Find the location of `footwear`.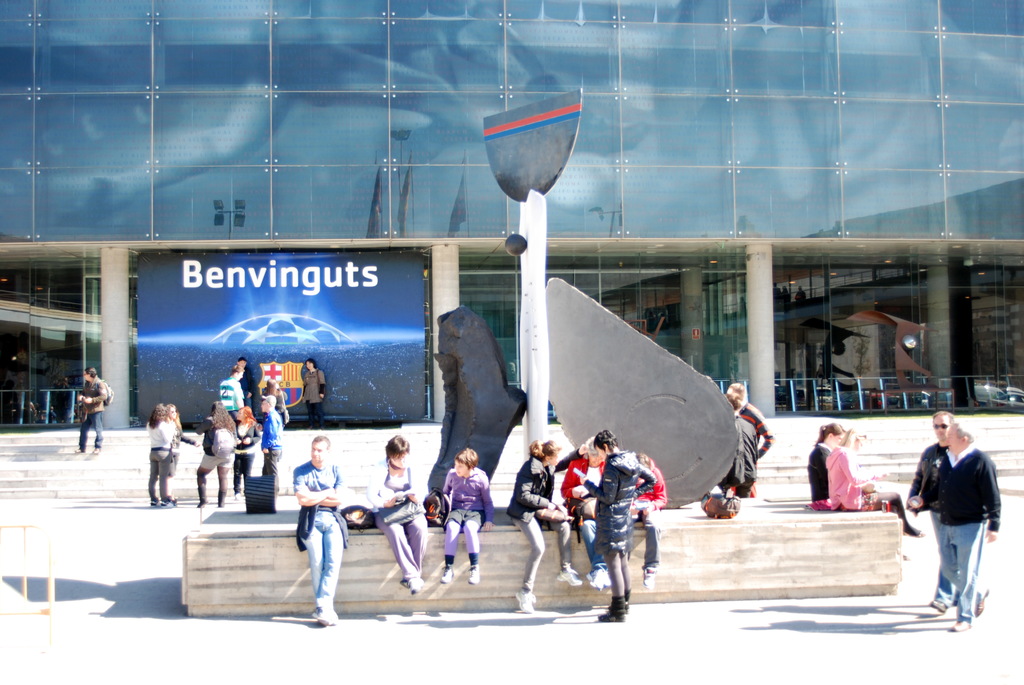
Location: box=[554, 565, 582, 586].
